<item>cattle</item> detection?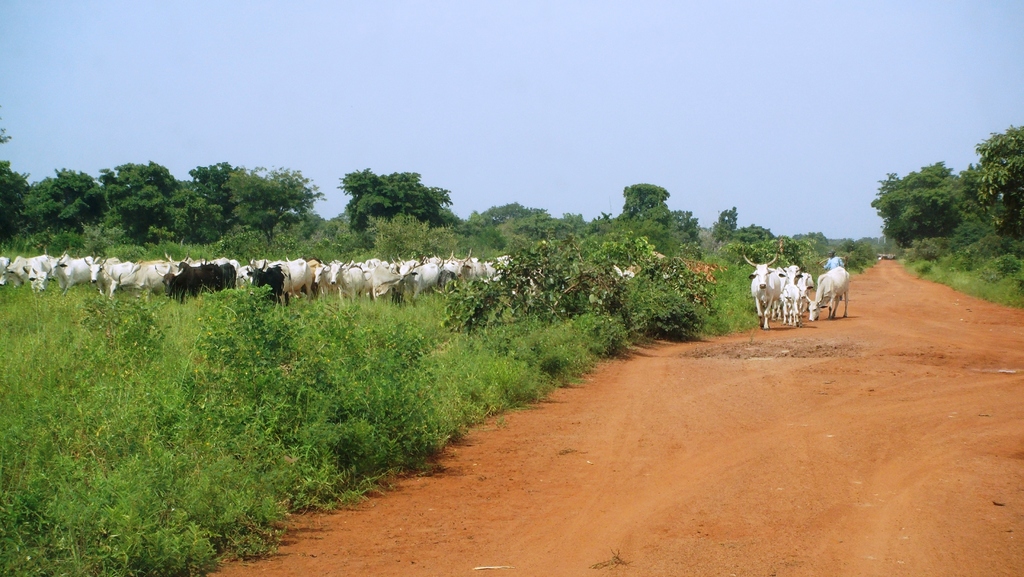
l=742, t=252, r=780, b=329
